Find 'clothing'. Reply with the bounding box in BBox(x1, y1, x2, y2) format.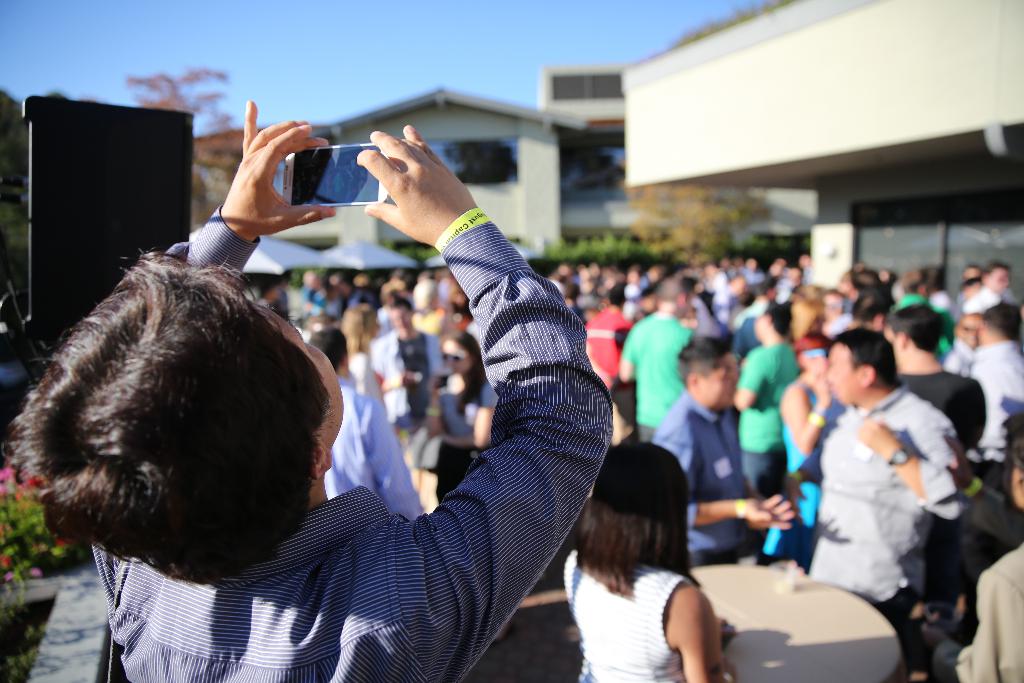
BBox(438, 443, 477, 499).
